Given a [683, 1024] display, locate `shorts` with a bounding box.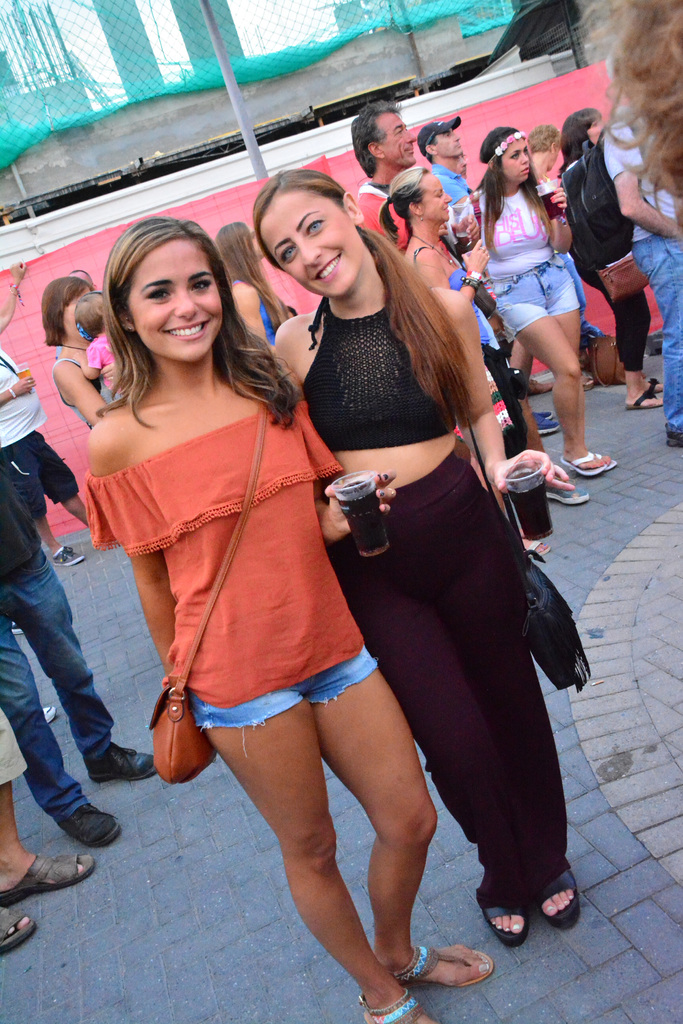
Located: (0, 426, 78, 518).
